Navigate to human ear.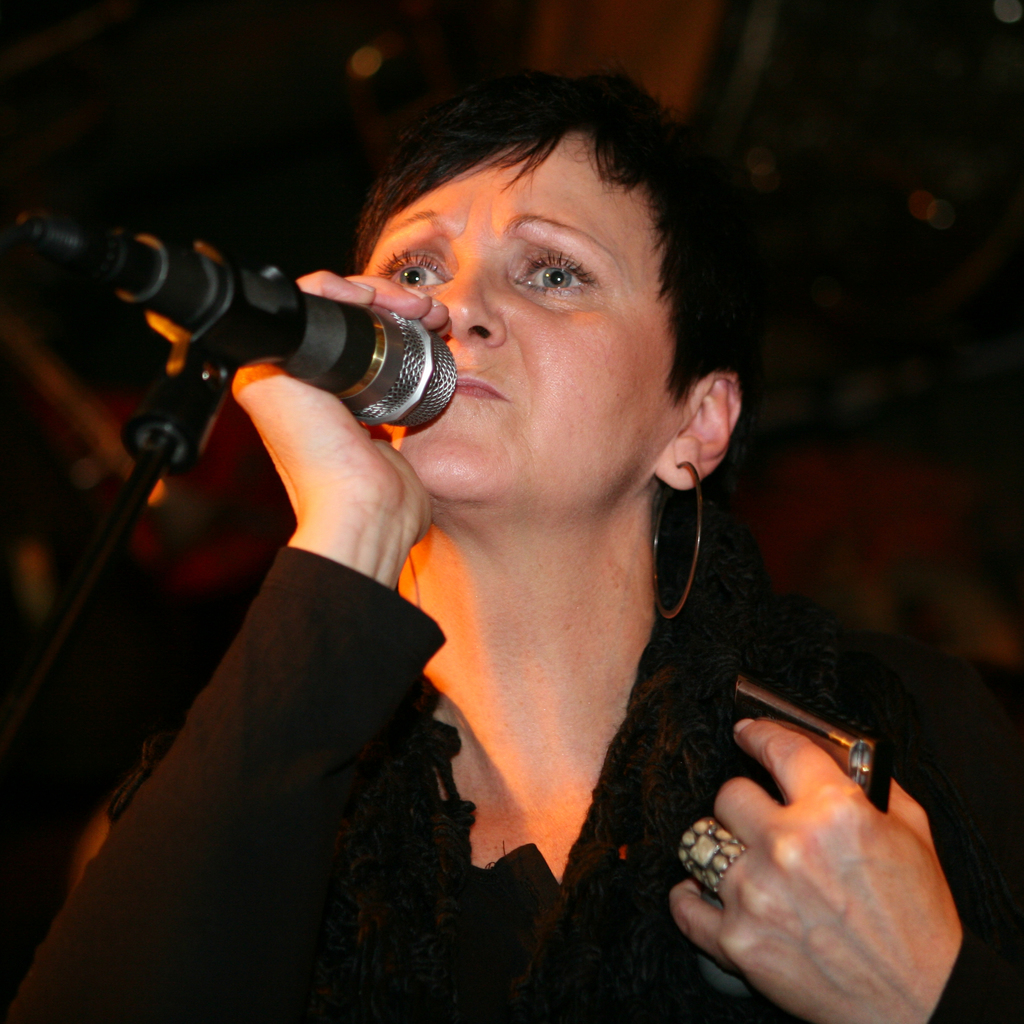
Navigation target: bbox=(652, 372, 740, 492).
